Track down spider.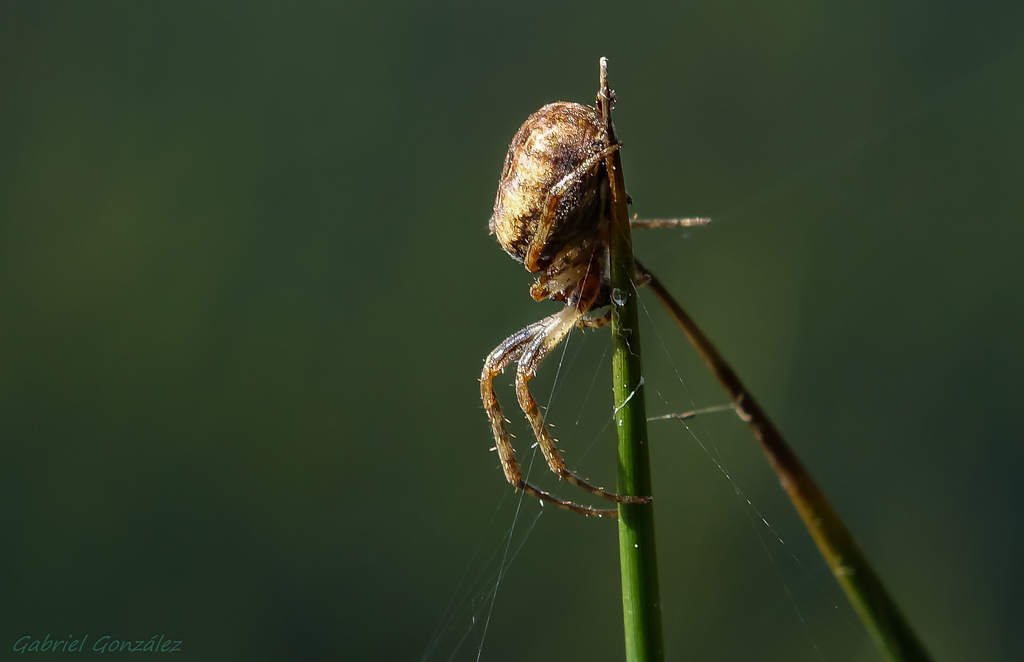
Tracked to bbox=[477, 87, 717, 525].
